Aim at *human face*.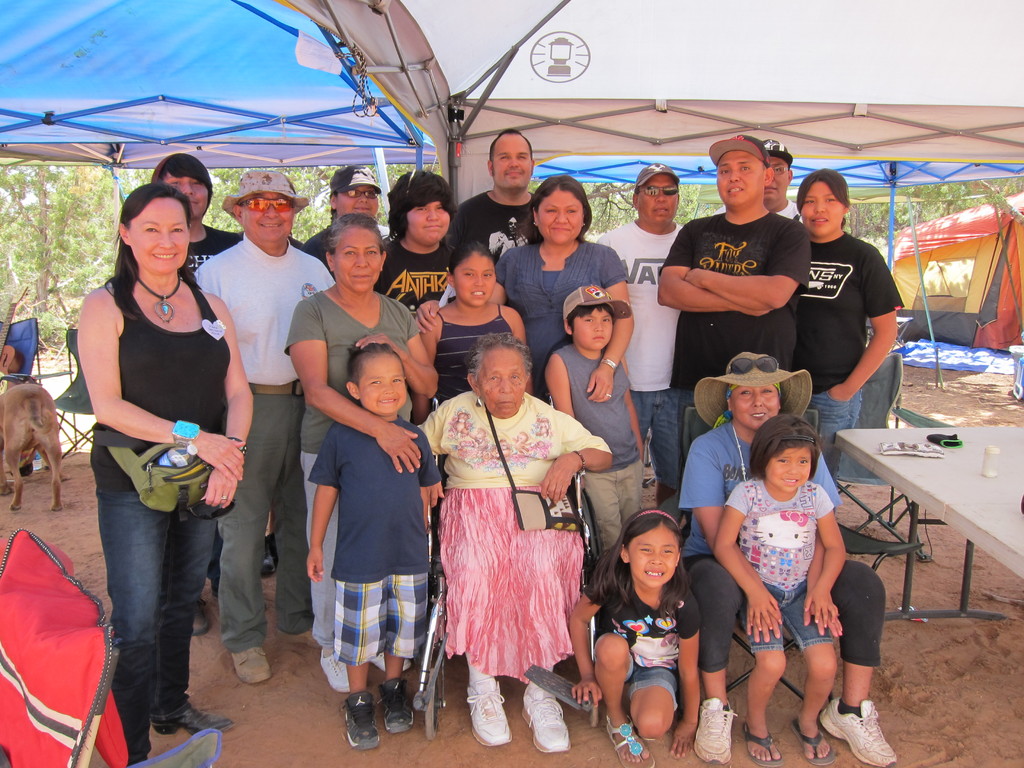
Aimed at [left=571, top=305, right=612, bottom=348].
